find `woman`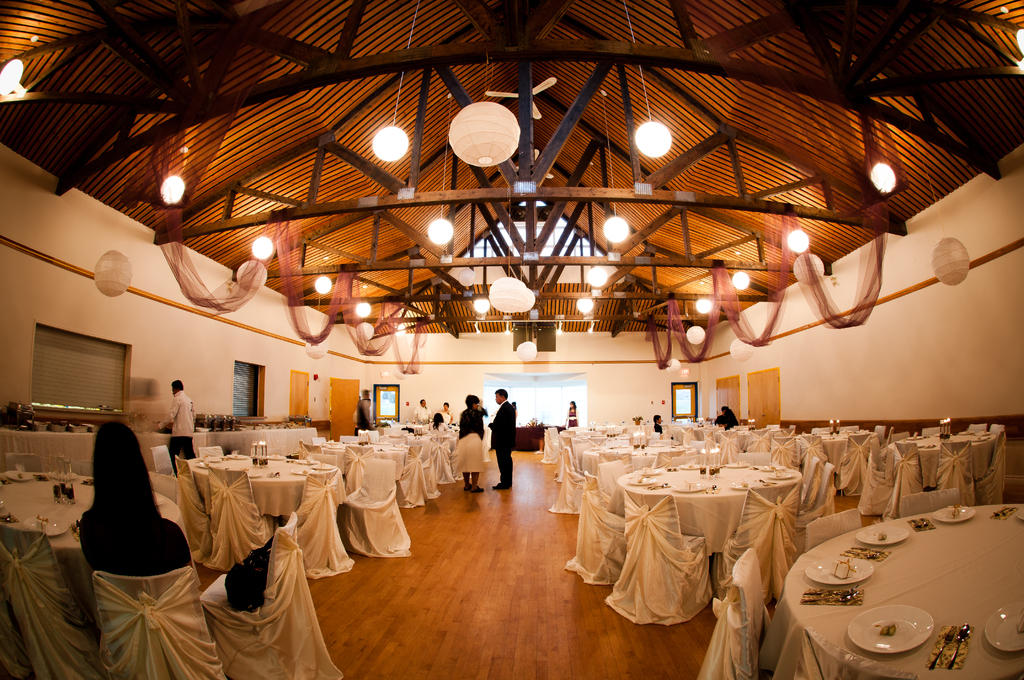
select_region(426, 412, 447, 442)
